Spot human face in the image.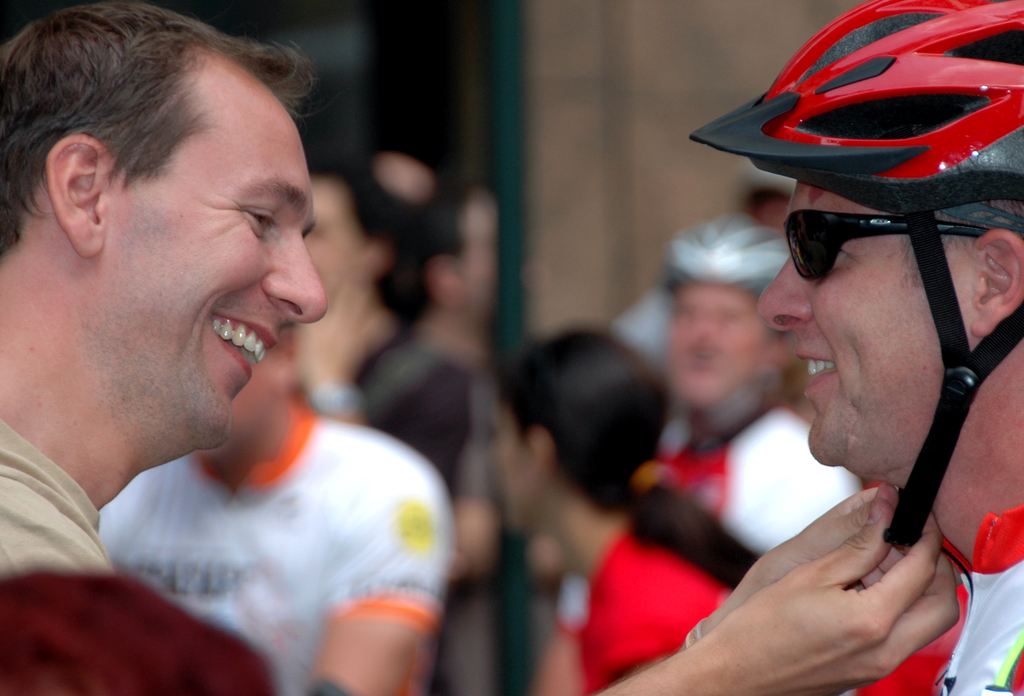
human face found at crop(491, 406, 536, 534).
